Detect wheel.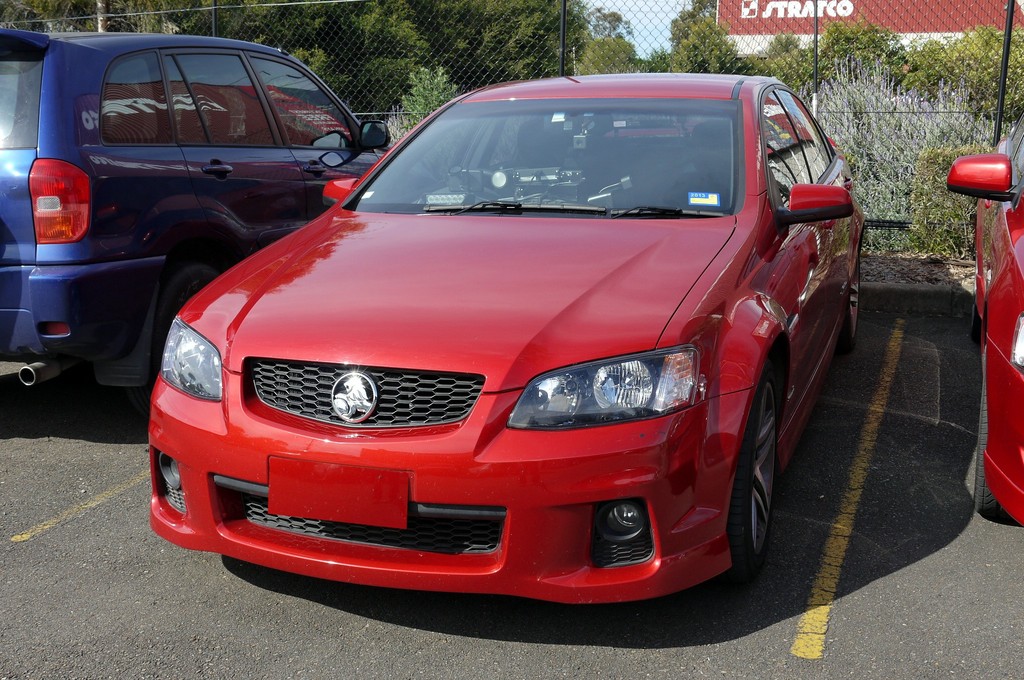
Detected at x1=150 y1=259 x2=221 y2=386.
